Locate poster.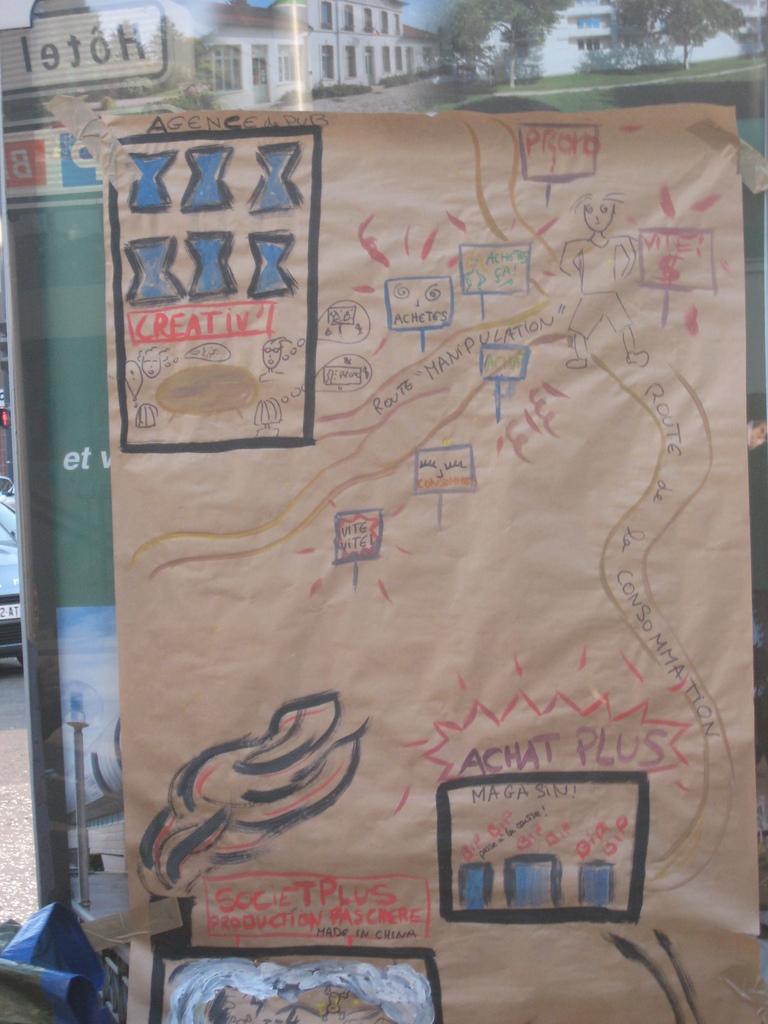
Bounding box: BBox(97, 113, 767, 1023).
